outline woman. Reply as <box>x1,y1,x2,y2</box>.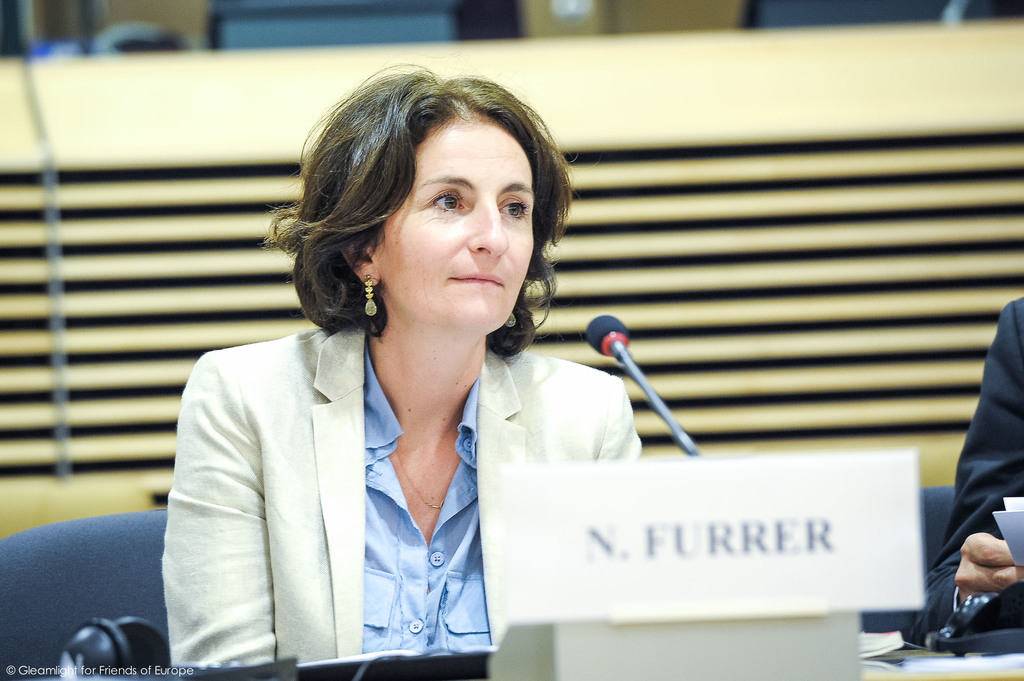
<box>166,57,640,680</box>.
